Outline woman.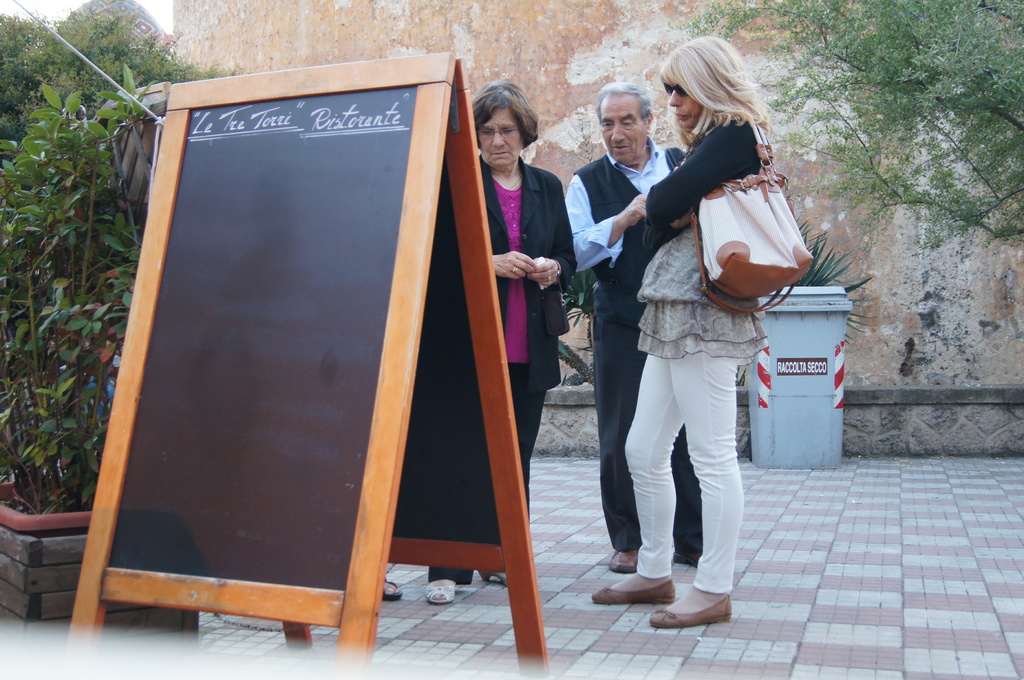
Outline: detection(615, 60, 791, 646).
